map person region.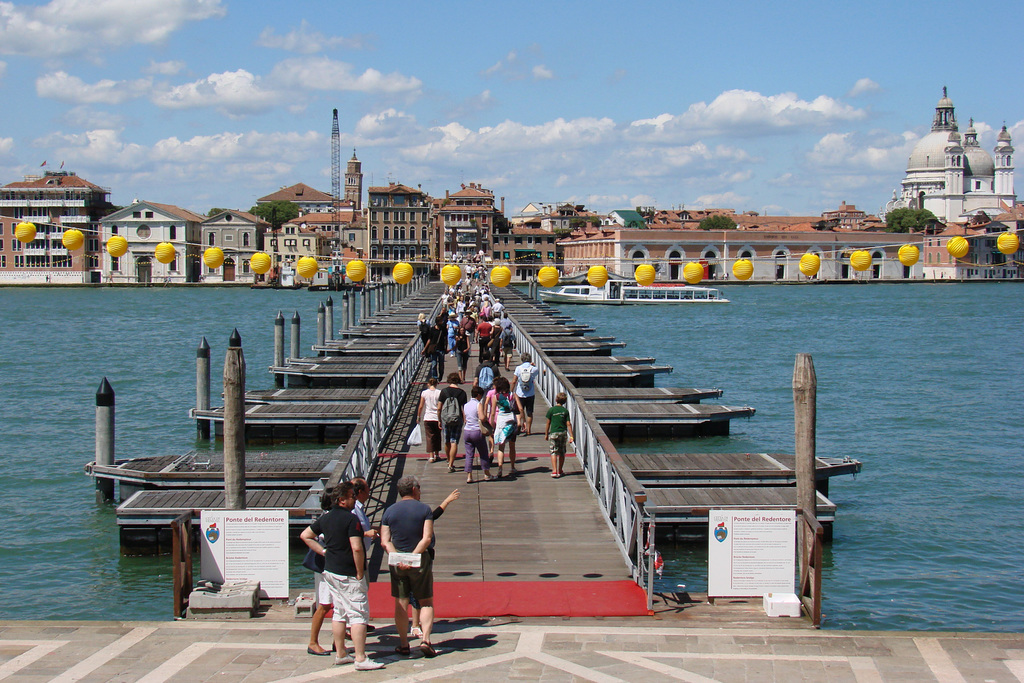
Mapped to 306,490,342,652.
